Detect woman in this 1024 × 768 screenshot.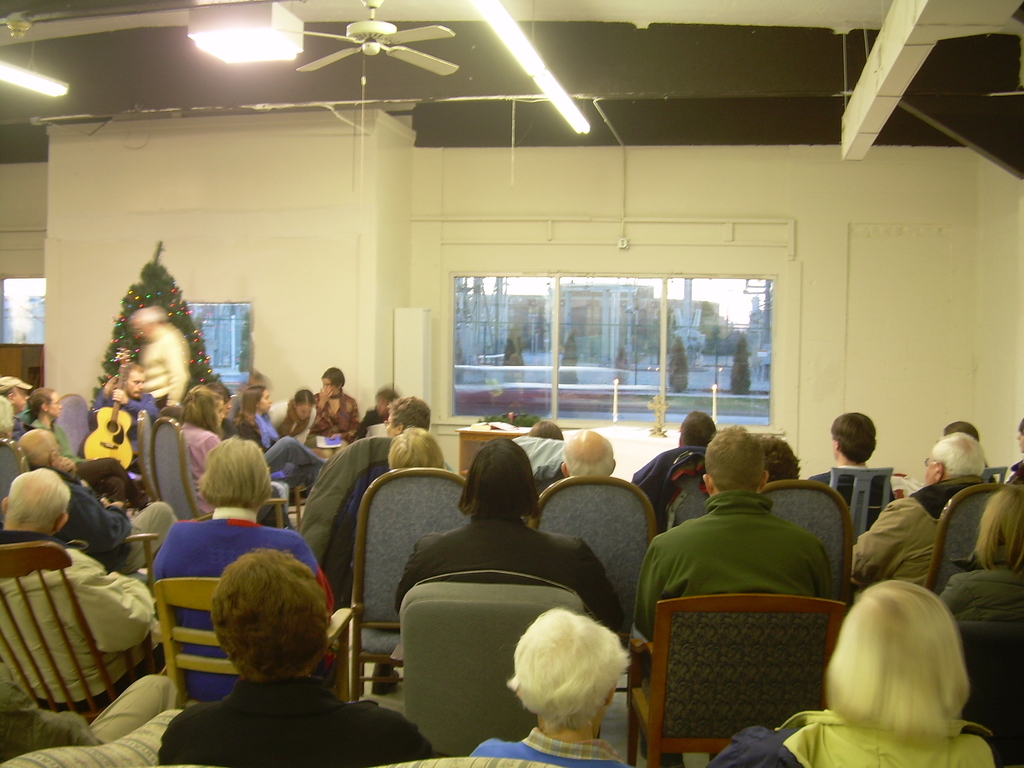
Detection: 936 486 1023 627.
